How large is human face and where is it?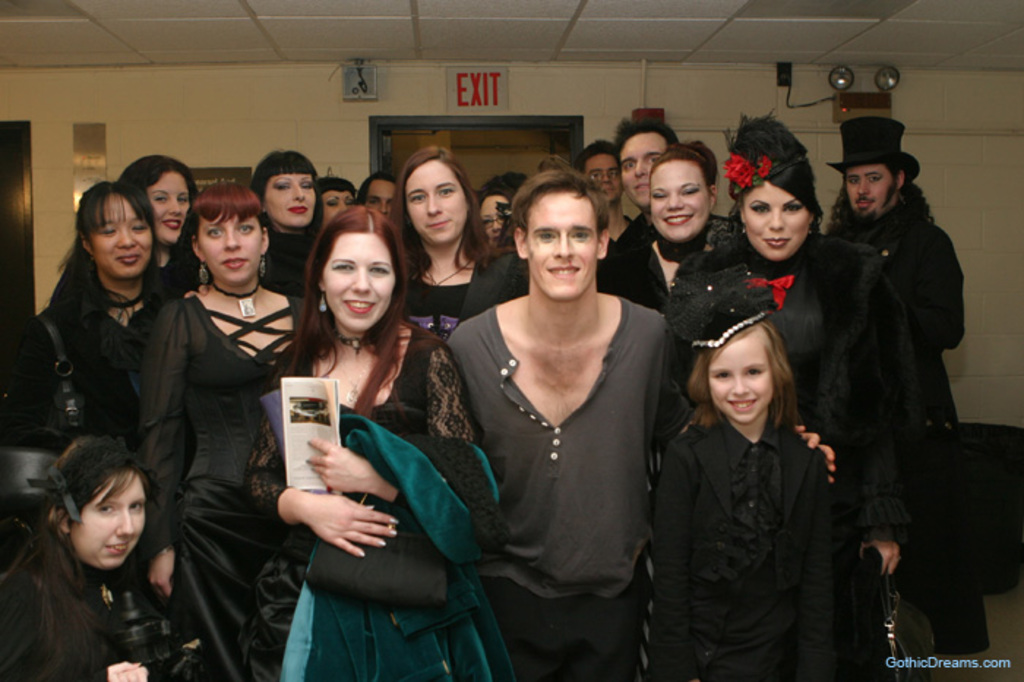
Bounding box: {"x1": 97, "y1": 195, "x2": 154, "y2": 277}.
